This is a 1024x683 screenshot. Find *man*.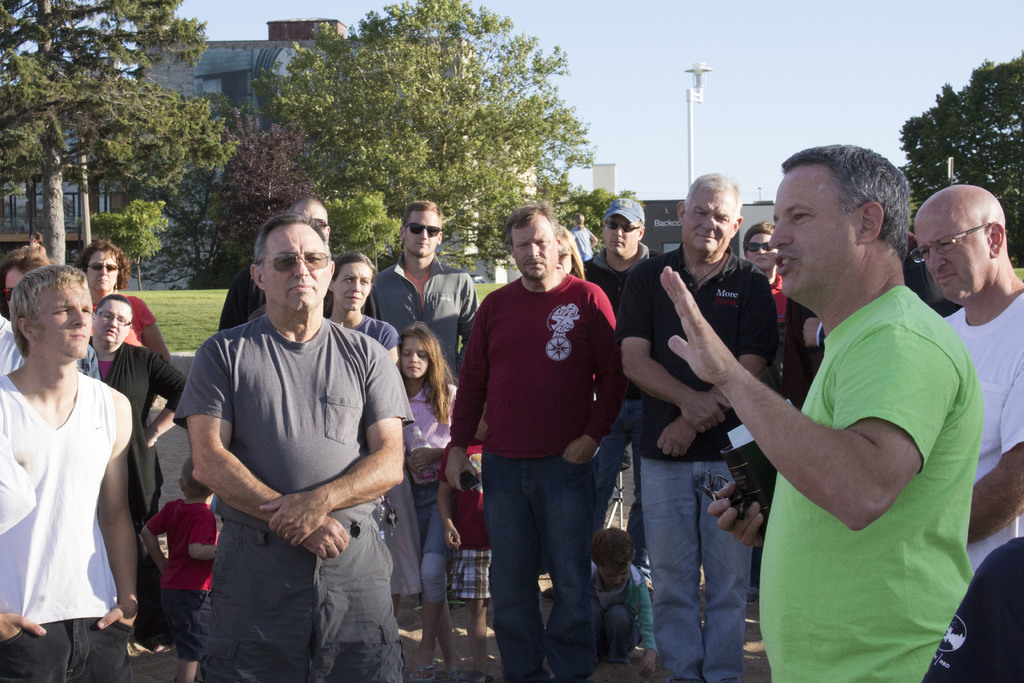
Bounding box: select_region(662, 142, 977, 682).
